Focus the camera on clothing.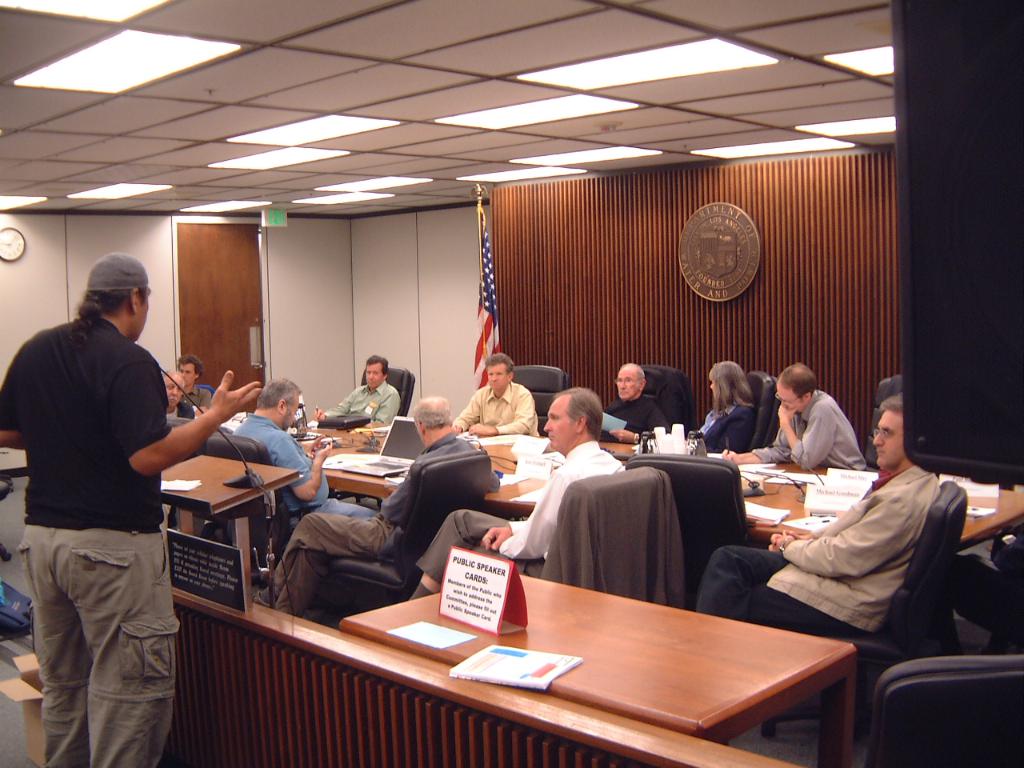
Focus region: rect(602, 390, 667, 439).
